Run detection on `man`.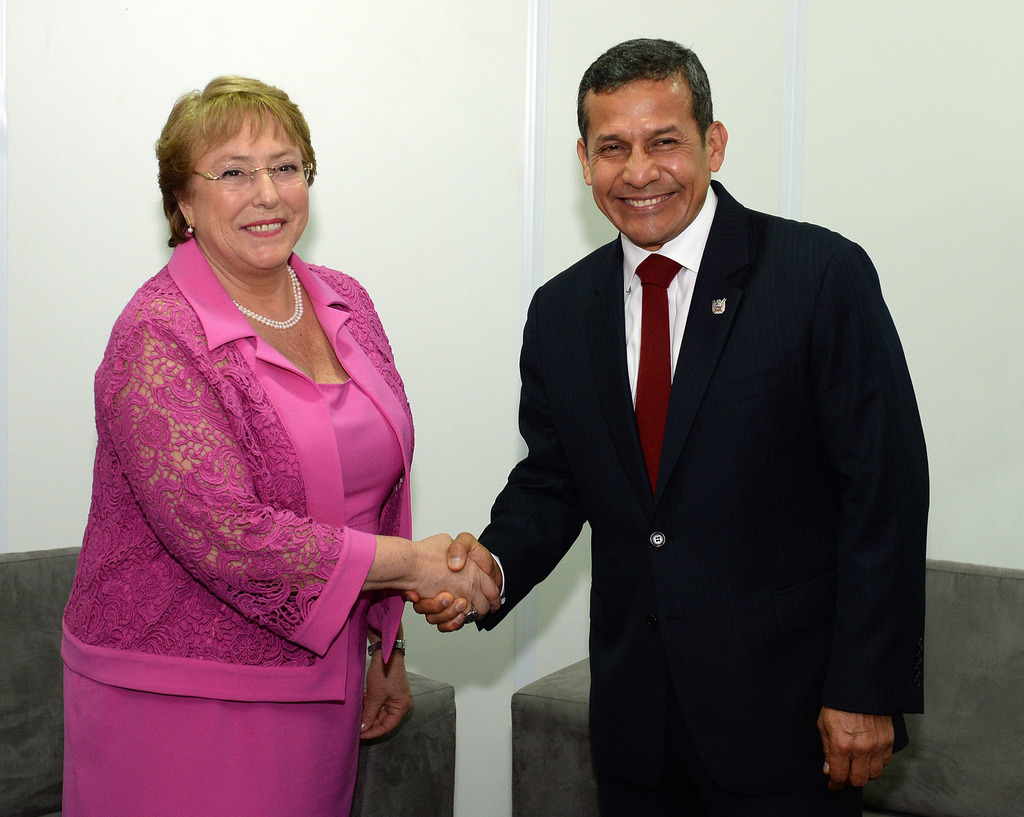
Result: 401, 35, 931, 816.
